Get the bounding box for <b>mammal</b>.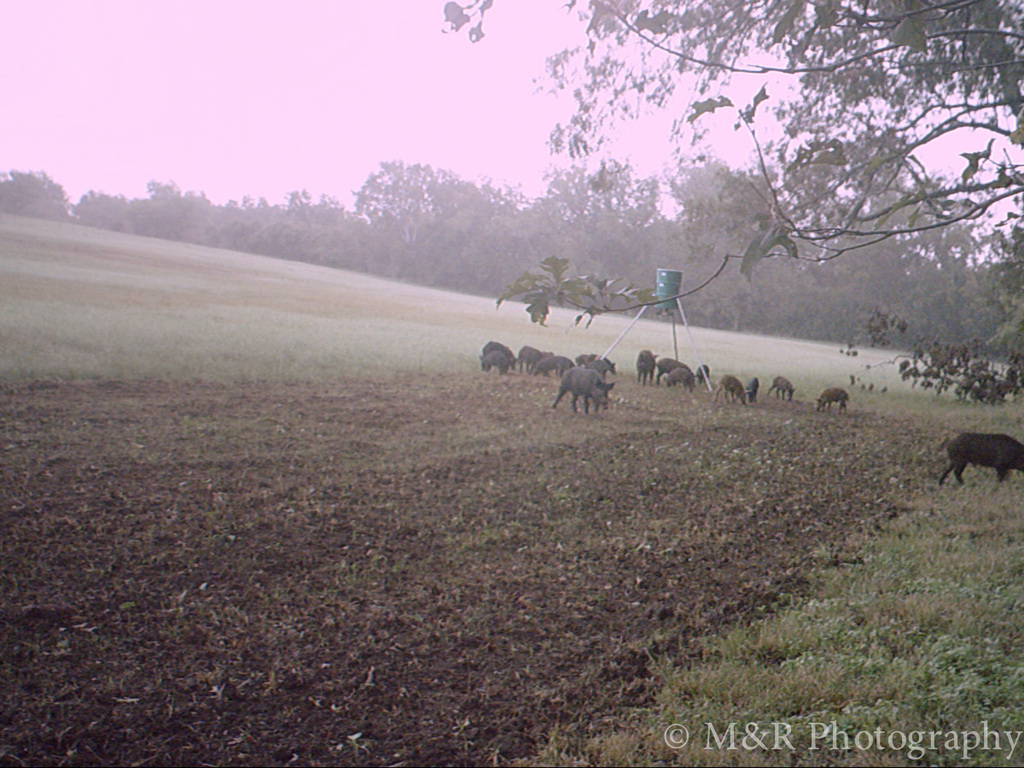
<region>546, 353, 628, 416</region>.
